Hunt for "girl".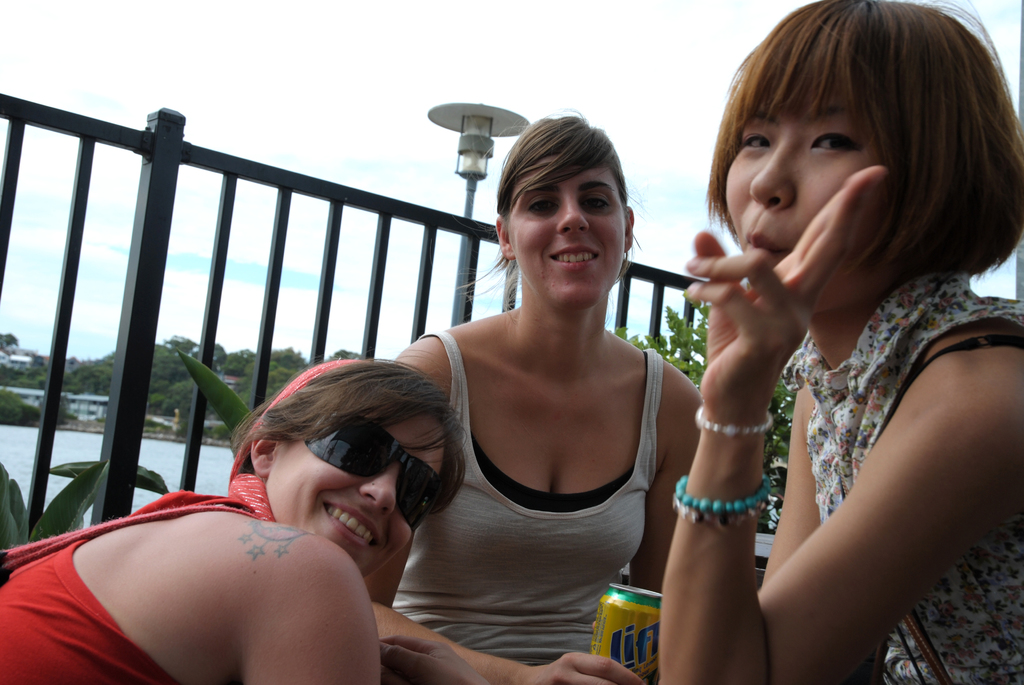
Hunted down at 362 116 701 684.
